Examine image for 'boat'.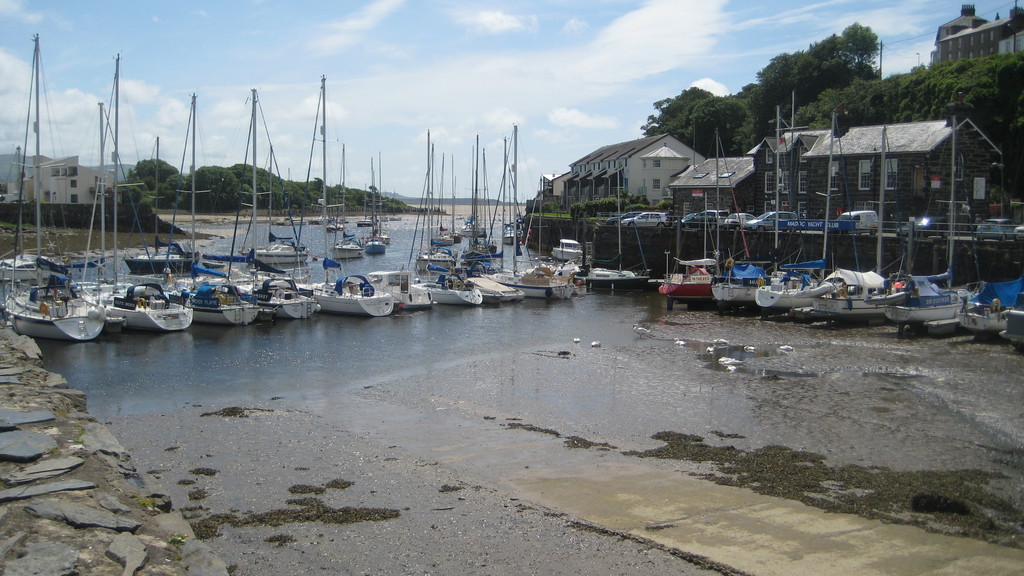
Examination result: x1=3, y1=34, x2=106, y2=339.
